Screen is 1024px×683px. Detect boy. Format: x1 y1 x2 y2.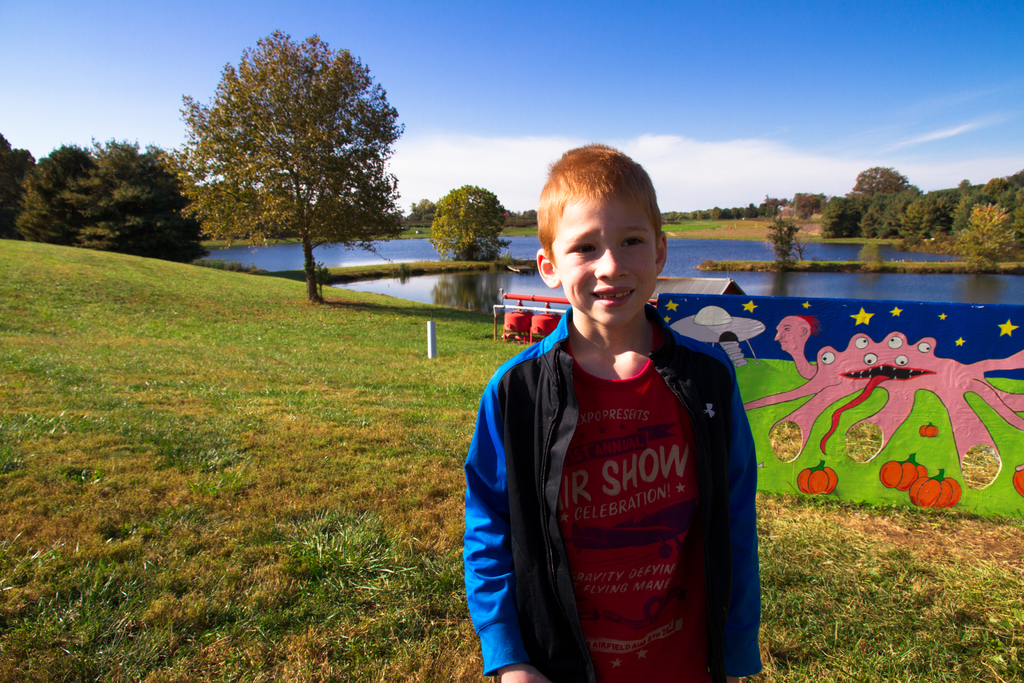
459 151 764 677.
